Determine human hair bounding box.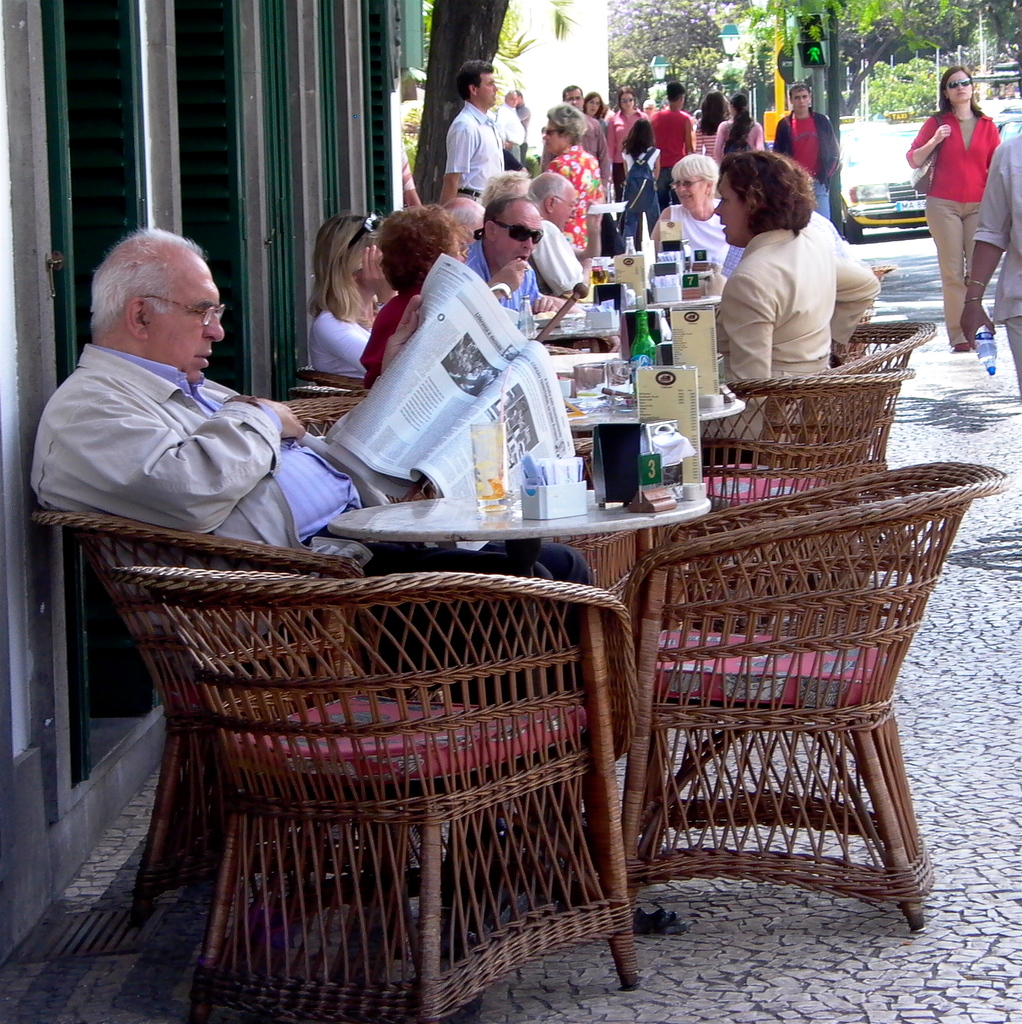
Determined: select_region(667, 150, 720, 198).
